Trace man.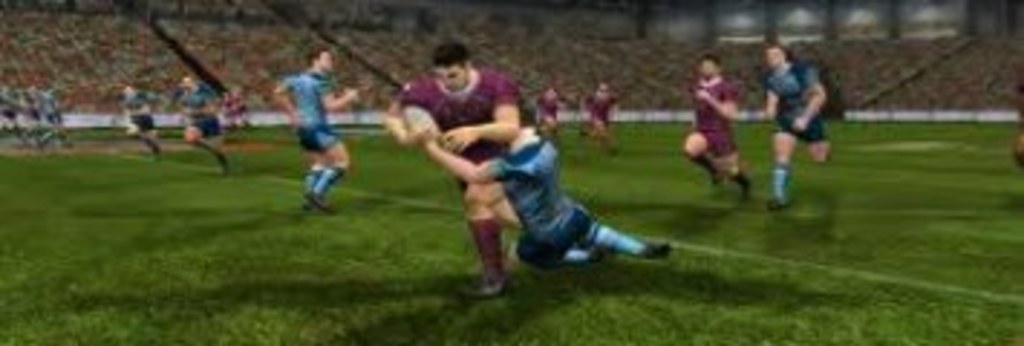
Traced to BBox(159, 72, 231, 179).
